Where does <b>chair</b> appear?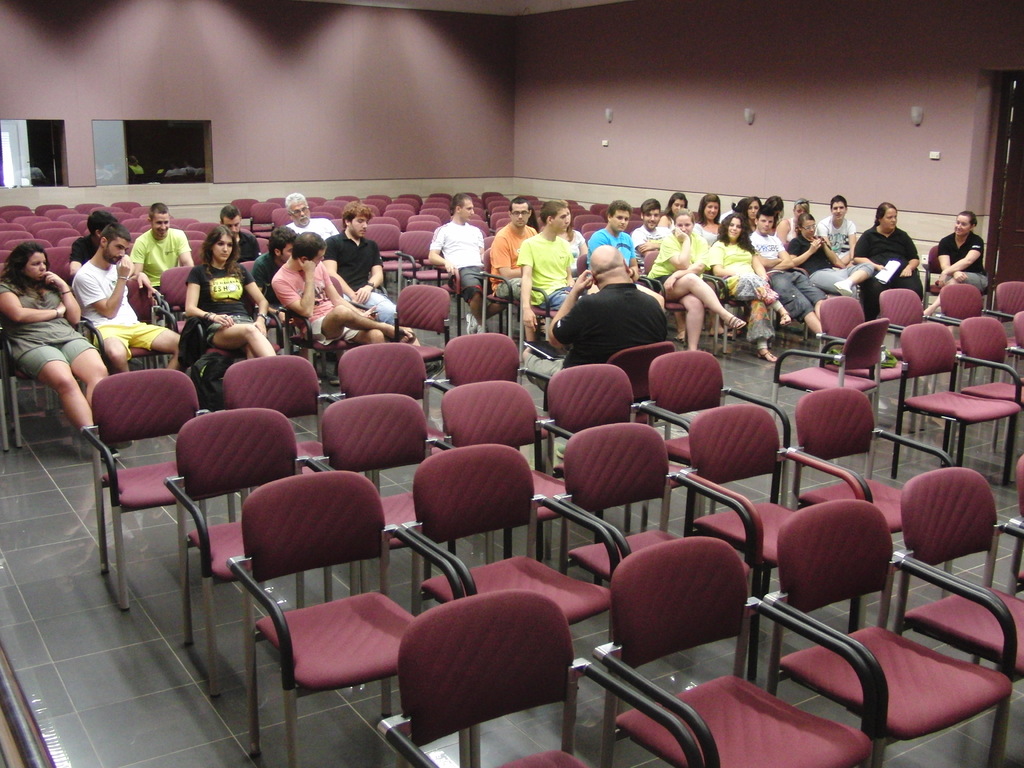
Appears at box=[554, 420, 760, 735].
